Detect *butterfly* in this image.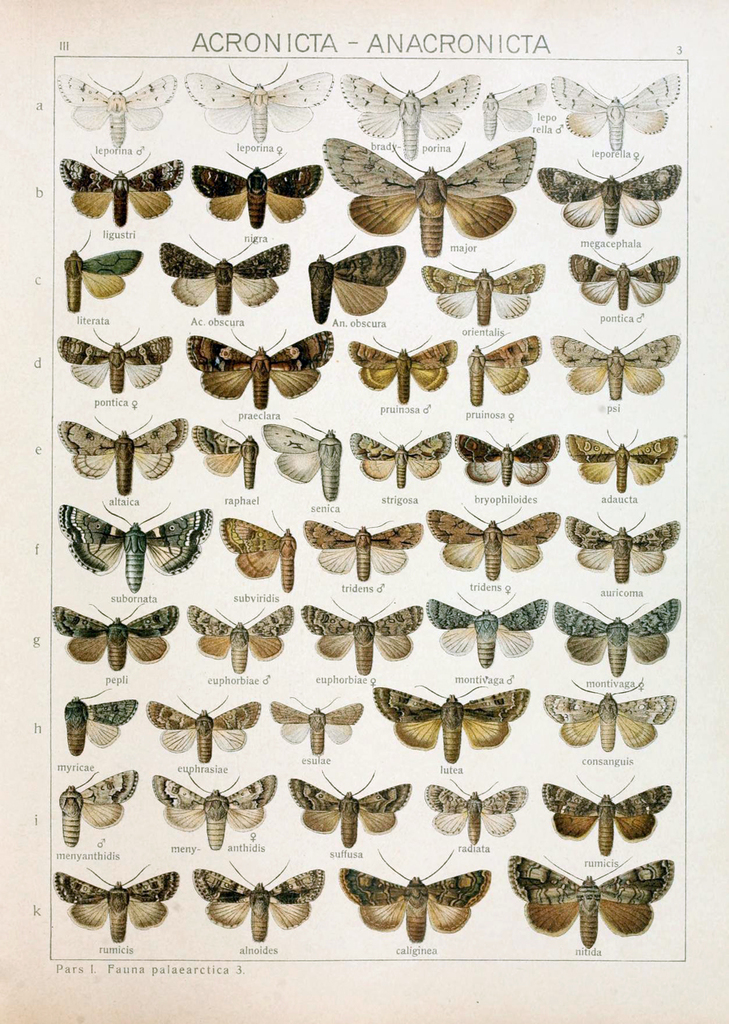
Detection: [152, 235, 295, 316].
